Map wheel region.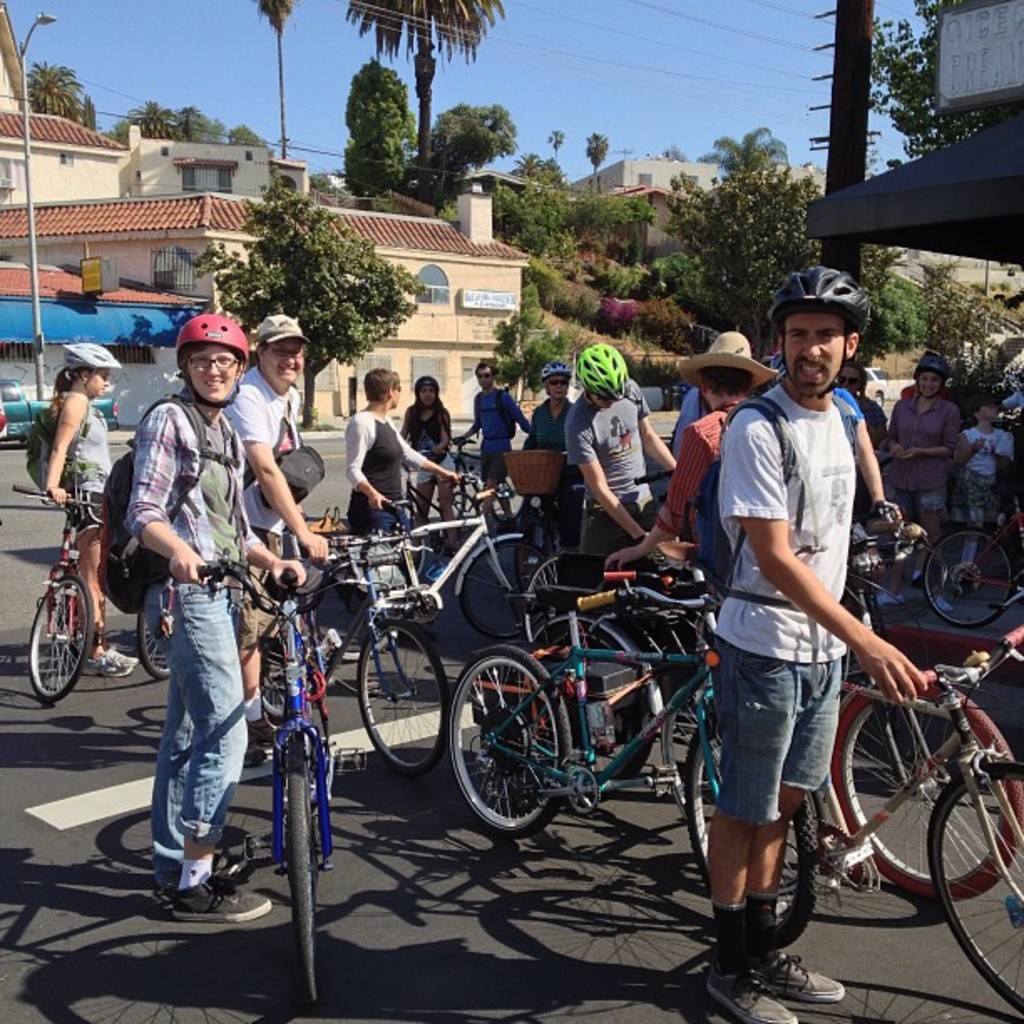
Mapped to pyautogui.locateOnScreen(28, 572, 107, 703).
